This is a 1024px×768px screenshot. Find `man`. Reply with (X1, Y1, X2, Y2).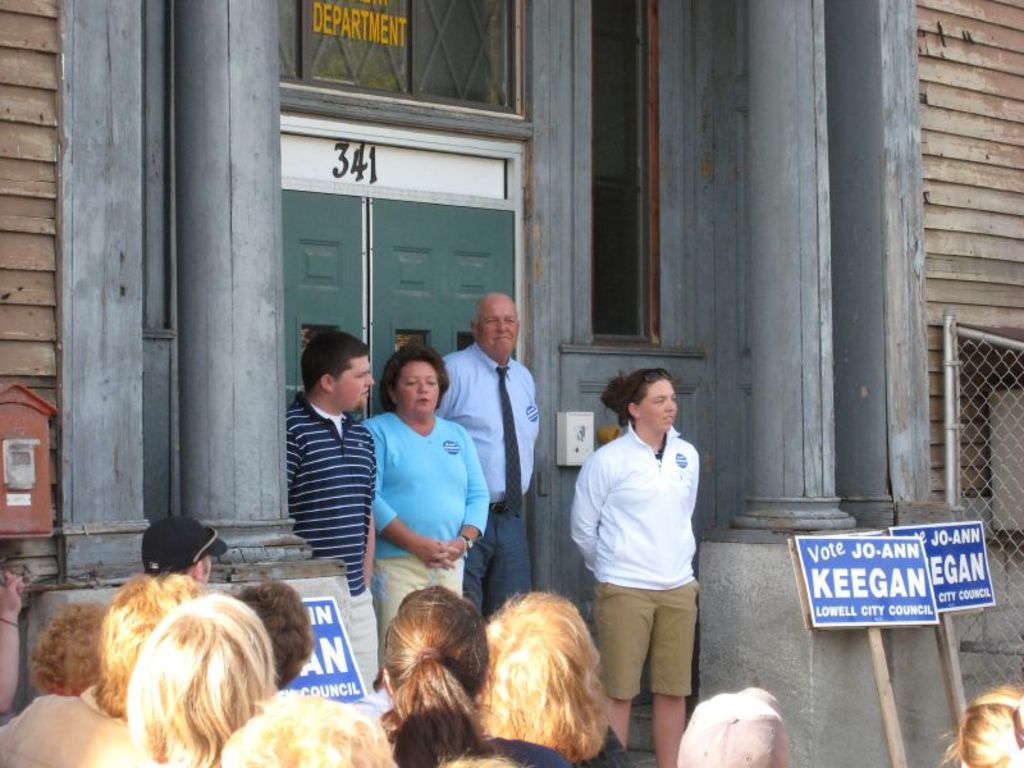
(434, 292, 540, 623).
